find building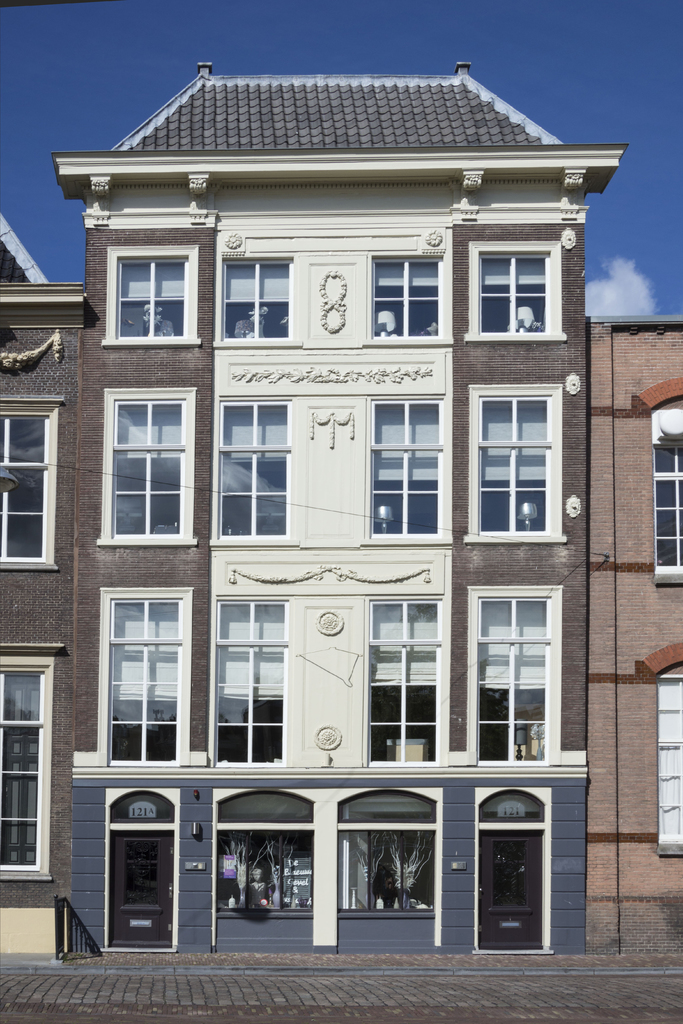
left=0, top=206, right=82, bottom=953
